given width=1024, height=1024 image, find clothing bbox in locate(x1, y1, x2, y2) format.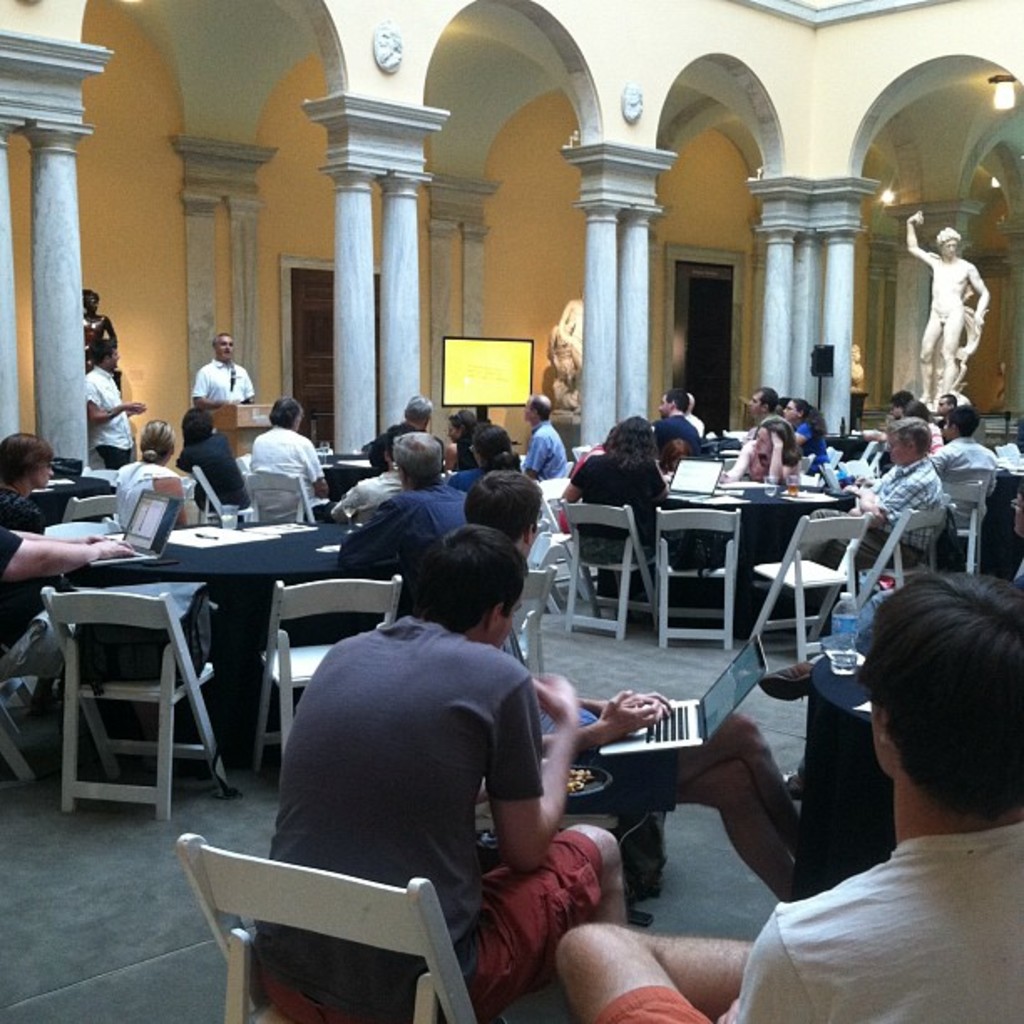
locate(336, 475, 468, 594).
